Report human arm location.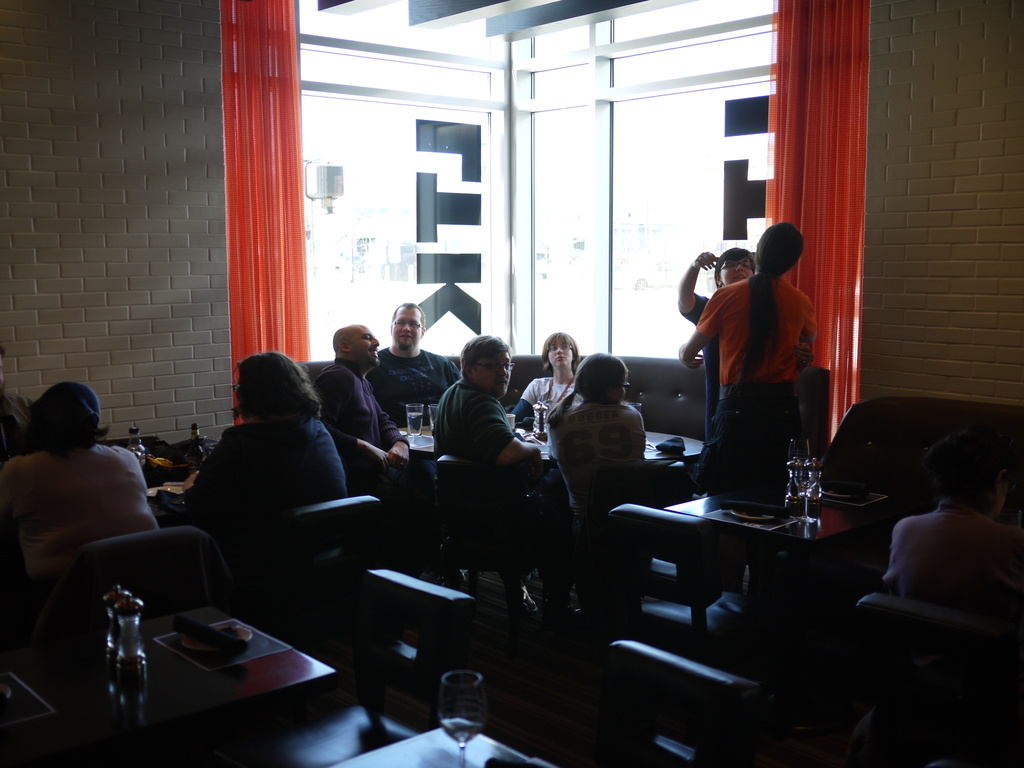
Report: crop(310, 371, 382, 468).
